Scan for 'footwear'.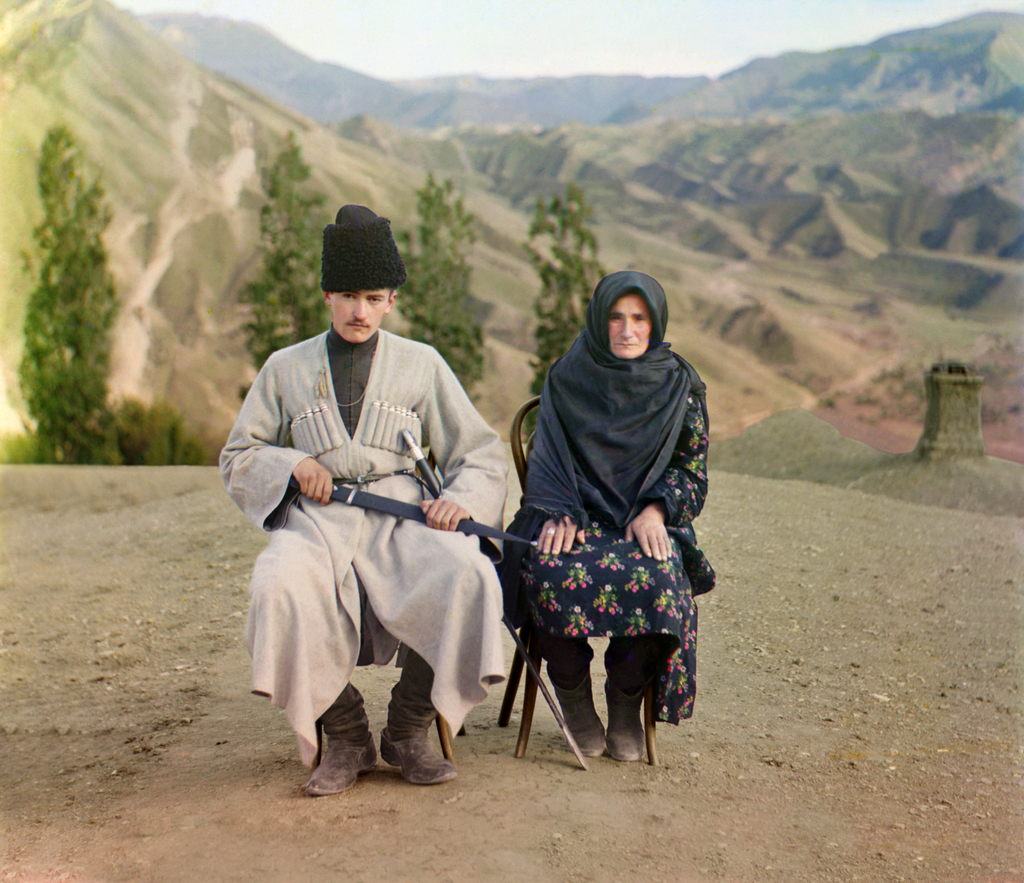
Scan result: (362,680,438,801).
